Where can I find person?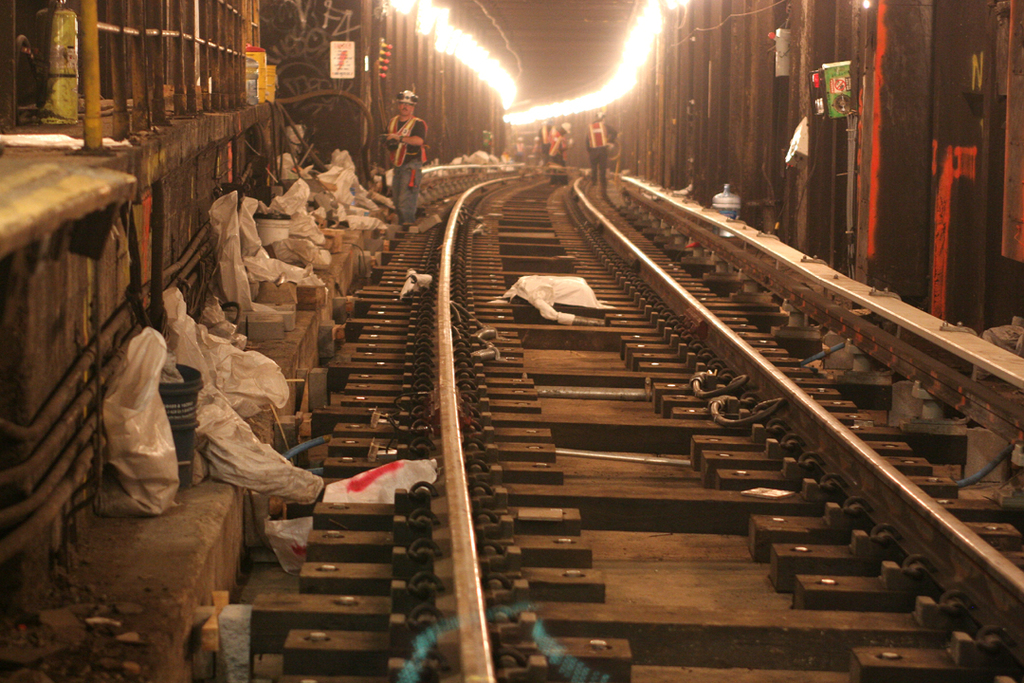
You can find it at crop(539, 113, 569, 183).
